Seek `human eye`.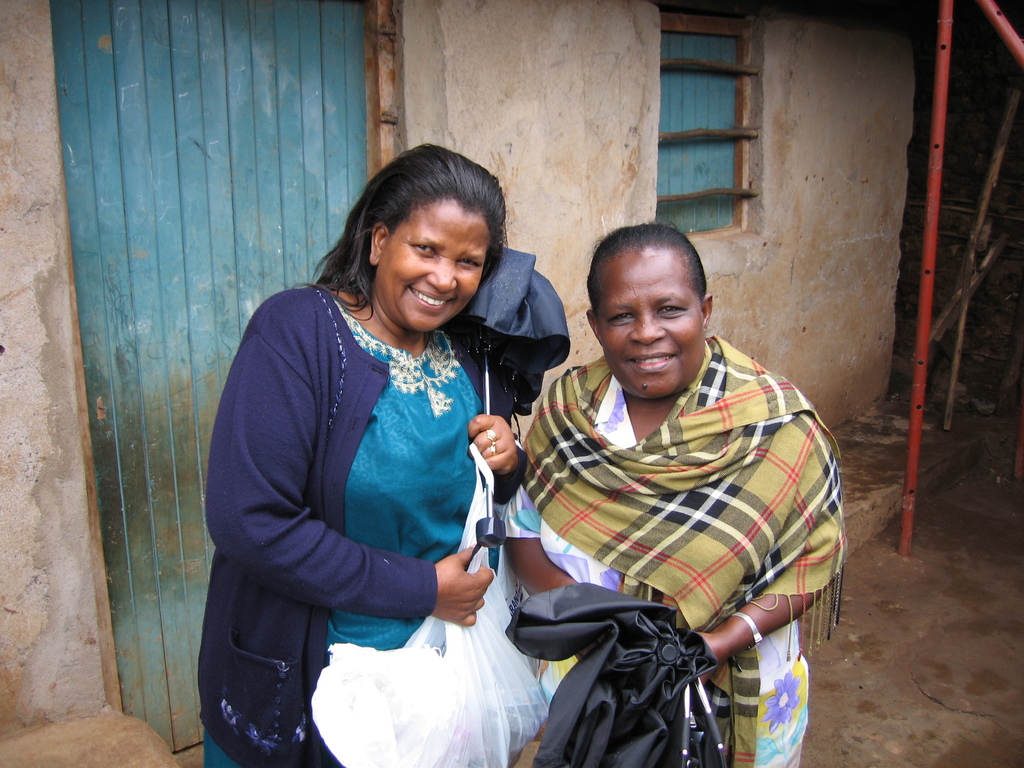
bbox=(452, 257, 480, 270).
